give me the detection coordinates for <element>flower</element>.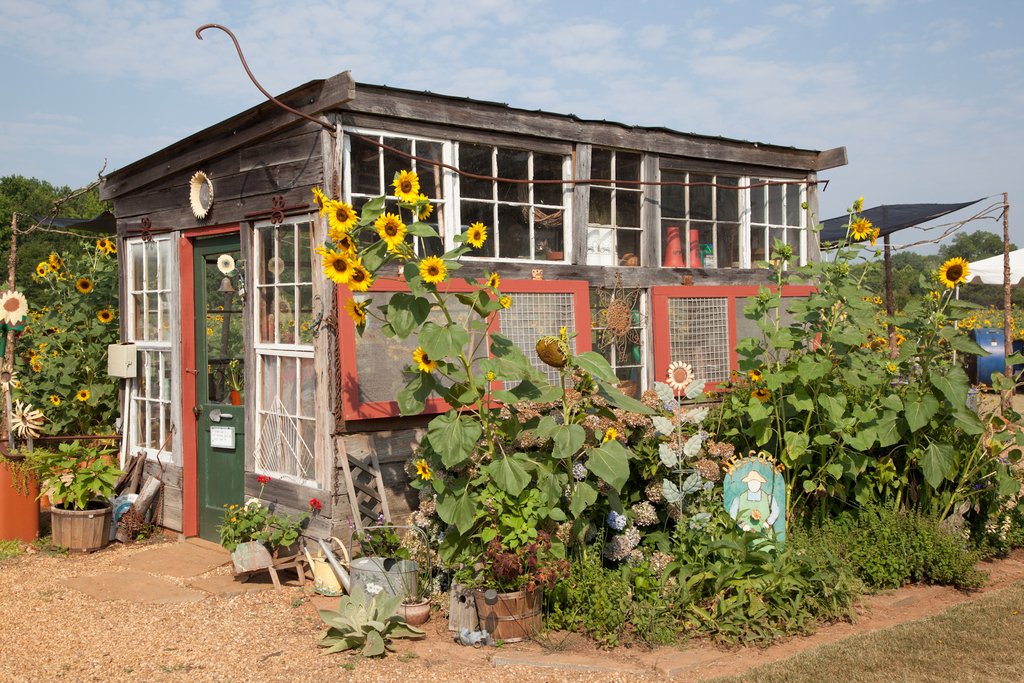
left=865, top=334, right=885, bottom=347.
